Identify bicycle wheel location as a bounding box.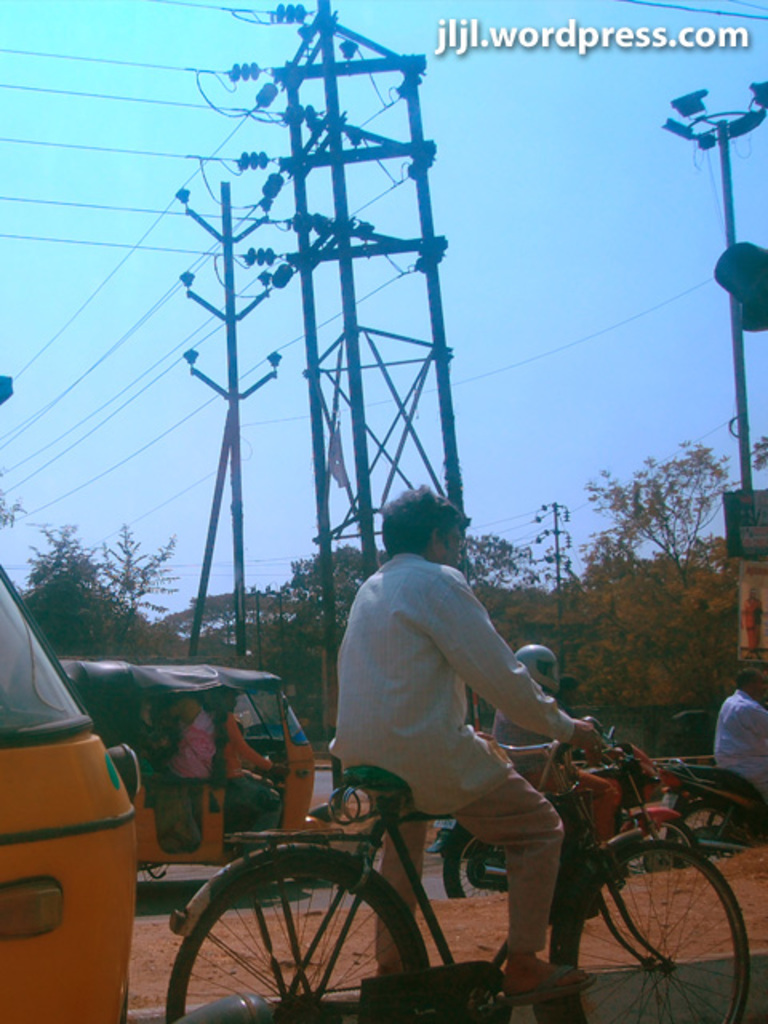
bbox=[557, 829, 752, 1022].
